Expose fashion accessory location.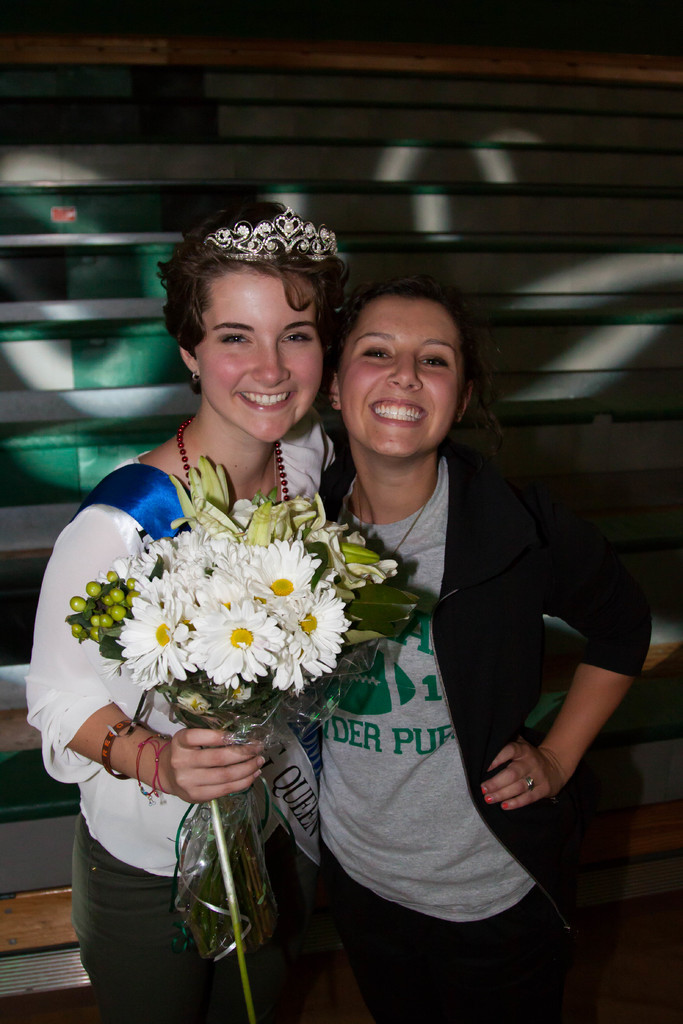
Exposed at (133, 733, 171, 802).
